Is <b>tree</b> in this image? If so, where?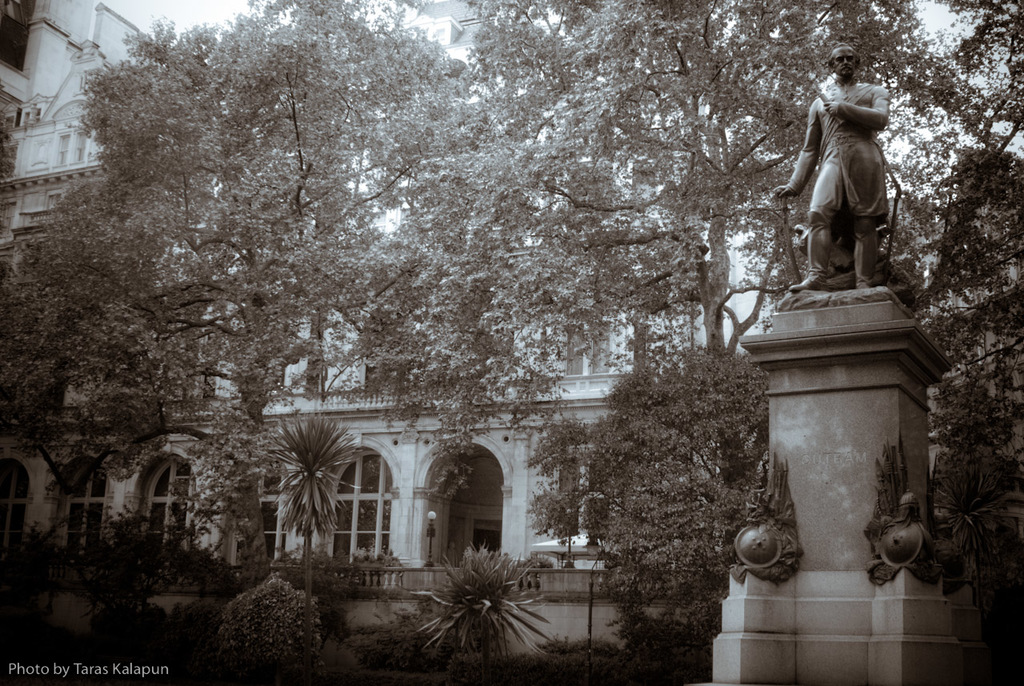
Yes, at <bbox>578, 339, 768, 685</bbox>.
